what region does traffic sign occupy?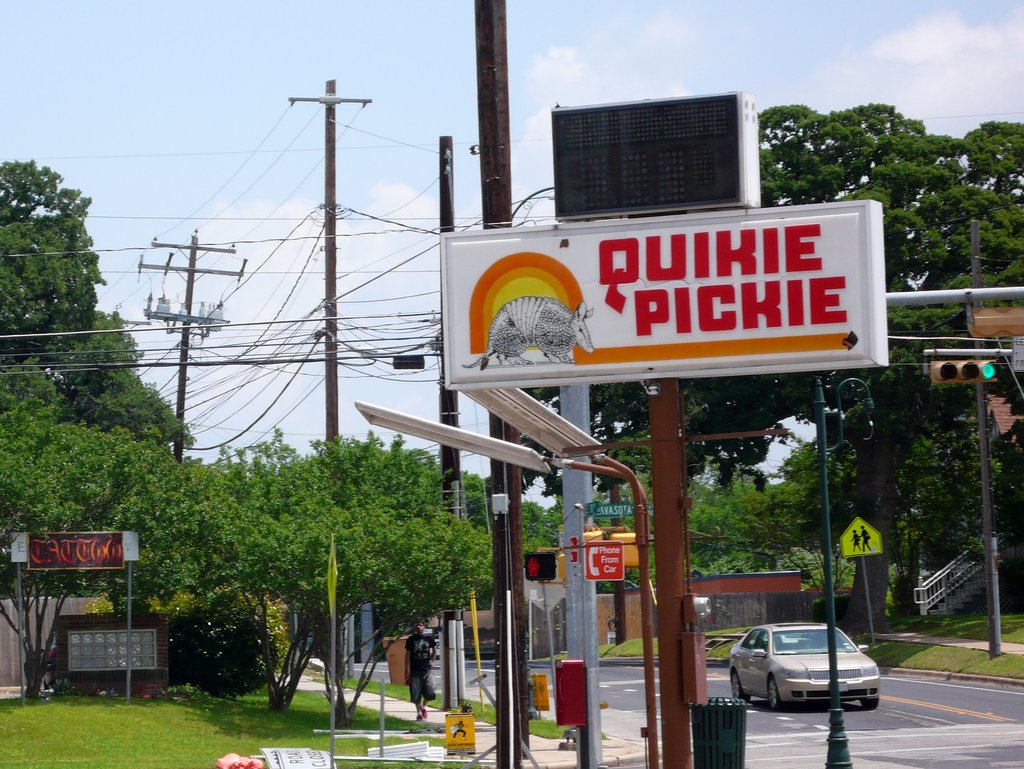
(left=588, top=501, right=637, bottom=517).
